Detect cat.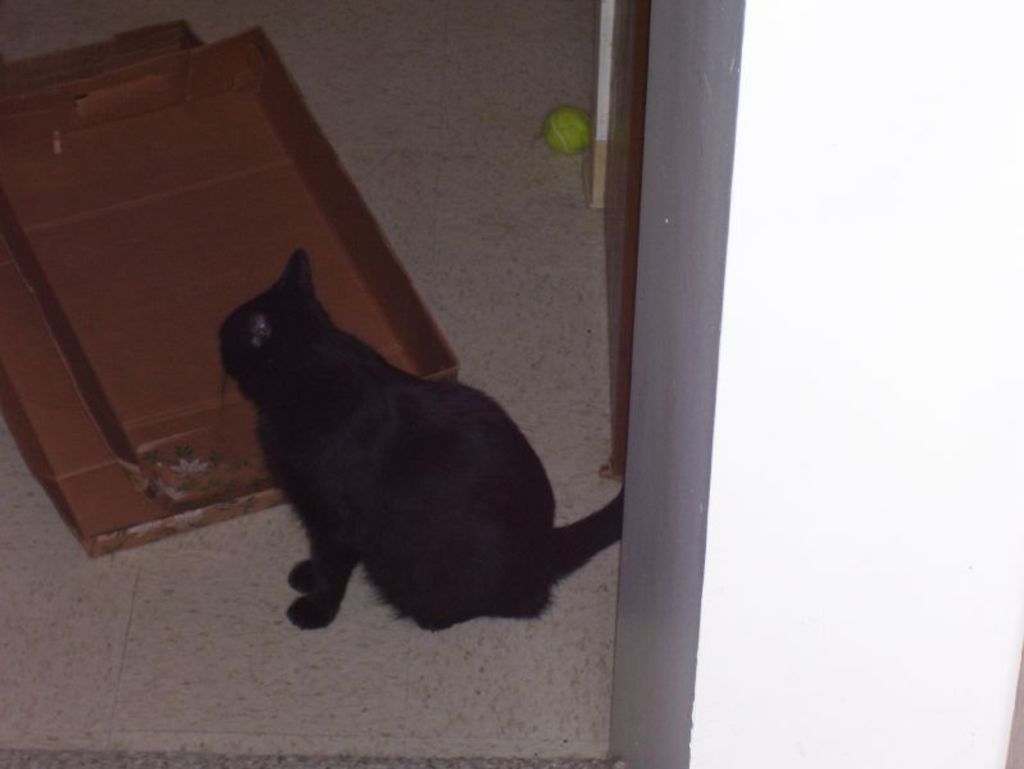
Detected at pyautogui.locateOnScreen(219, 252, 629, 632).
